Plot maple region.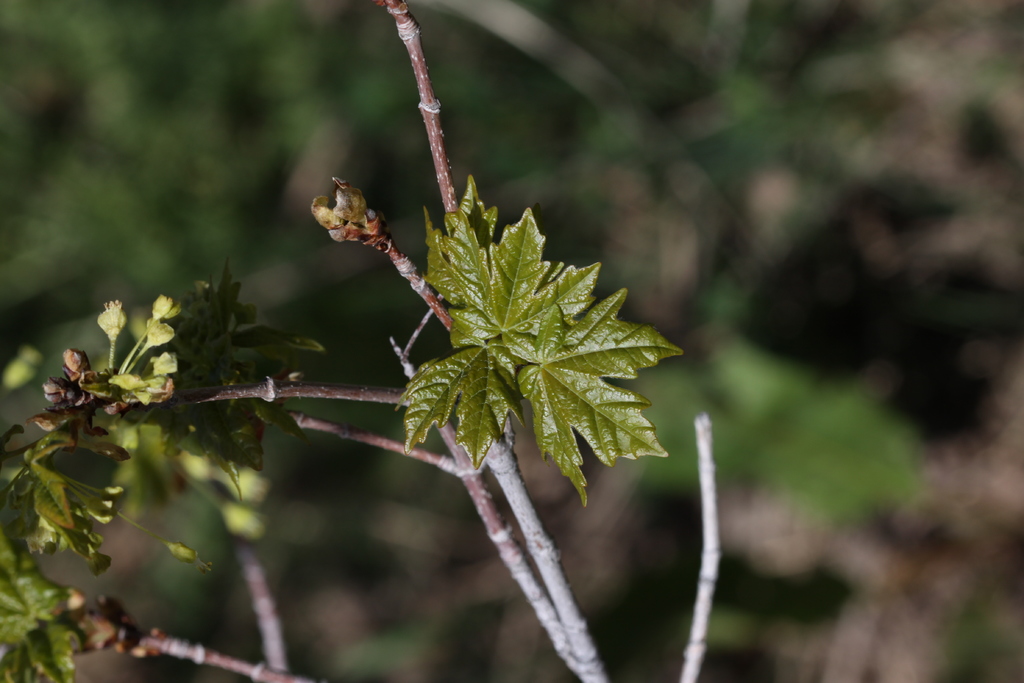
Plotted at <bbox>392, 204, 684, 506</bbox>.
